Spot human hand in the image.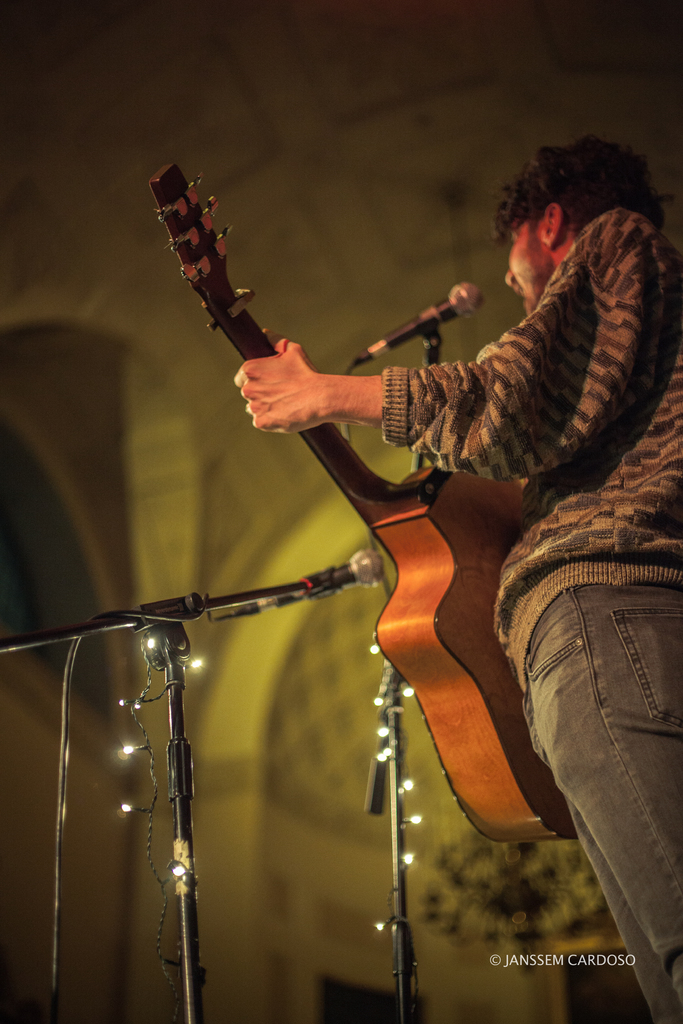
human hand found at <bbox>231, 326, 333, 435</bbox>.
